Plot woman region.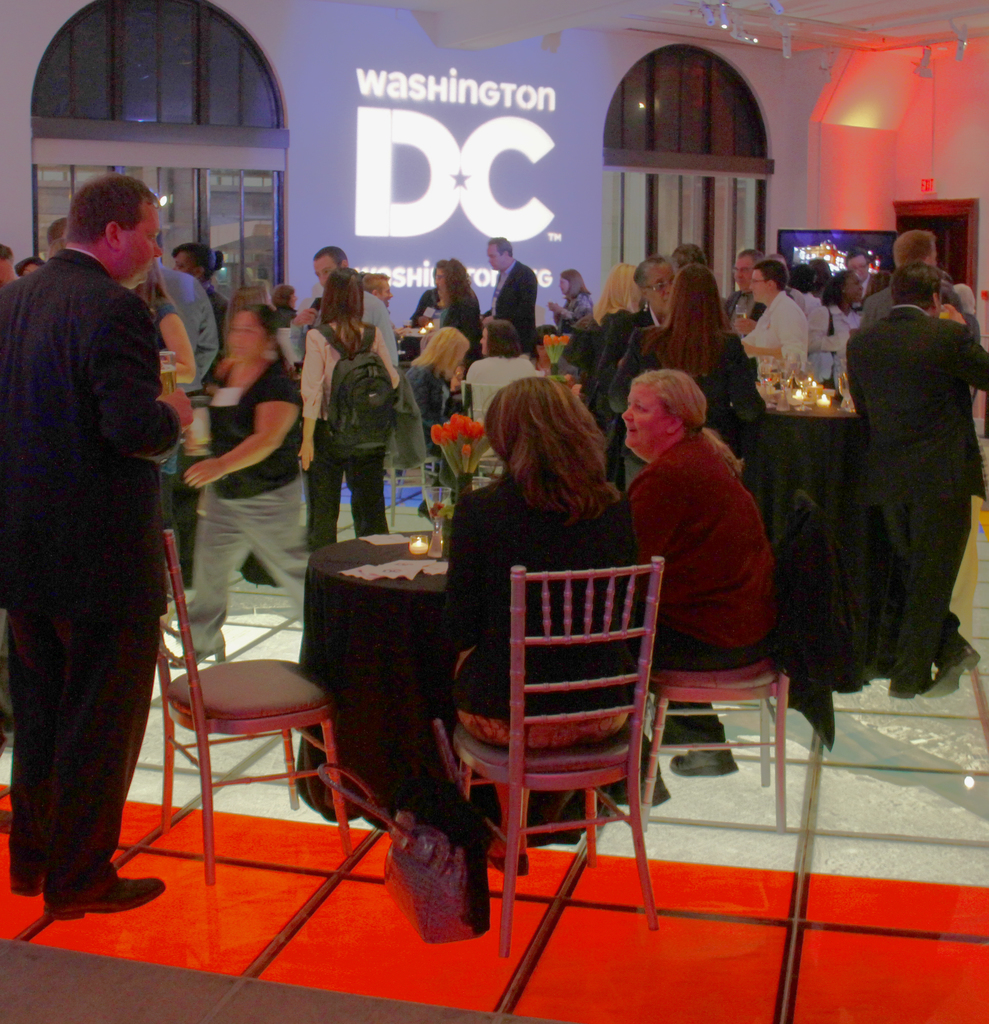
Plotted at bbox=[583, 263, 643, 491].
